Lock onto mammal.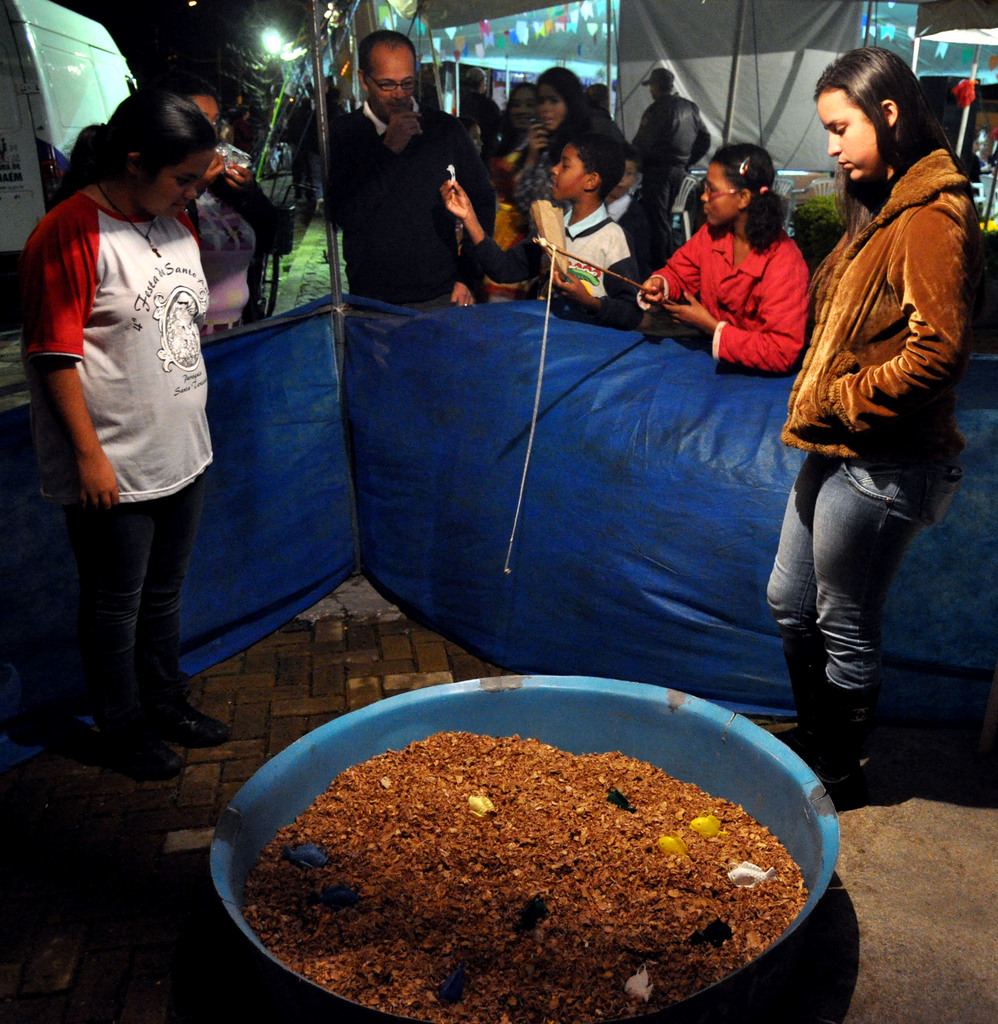
Locked: left=632, top=144, right=807, bottom=366.
